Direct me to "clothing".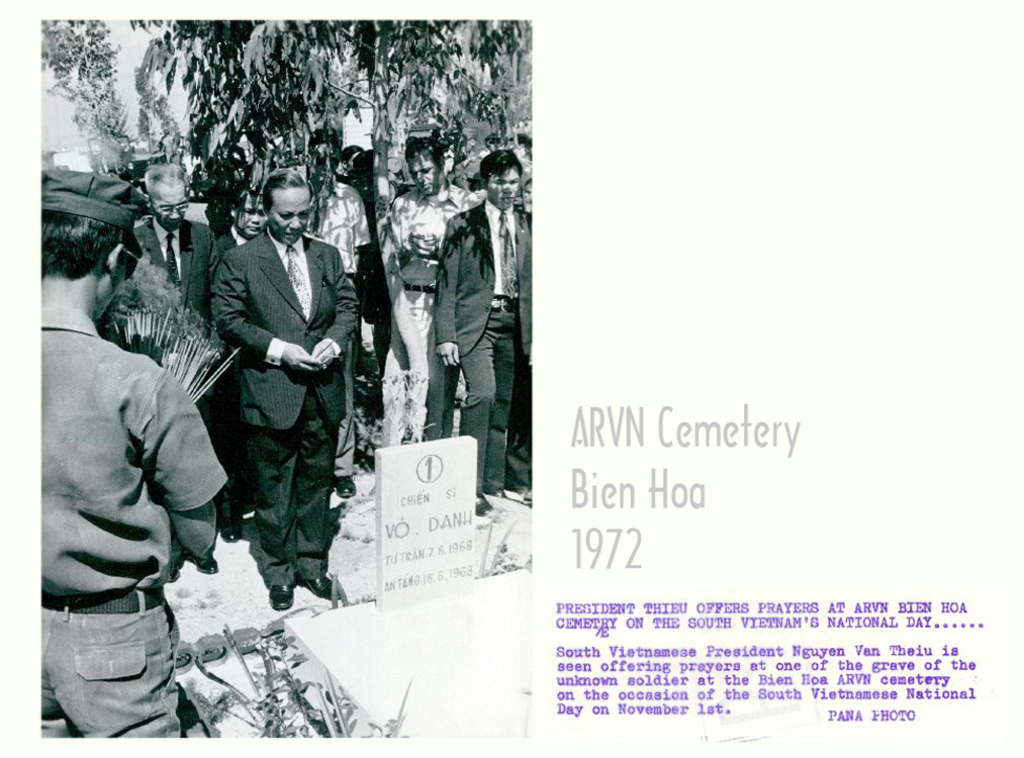
Direction: detection(107, 211, 242, 370).
